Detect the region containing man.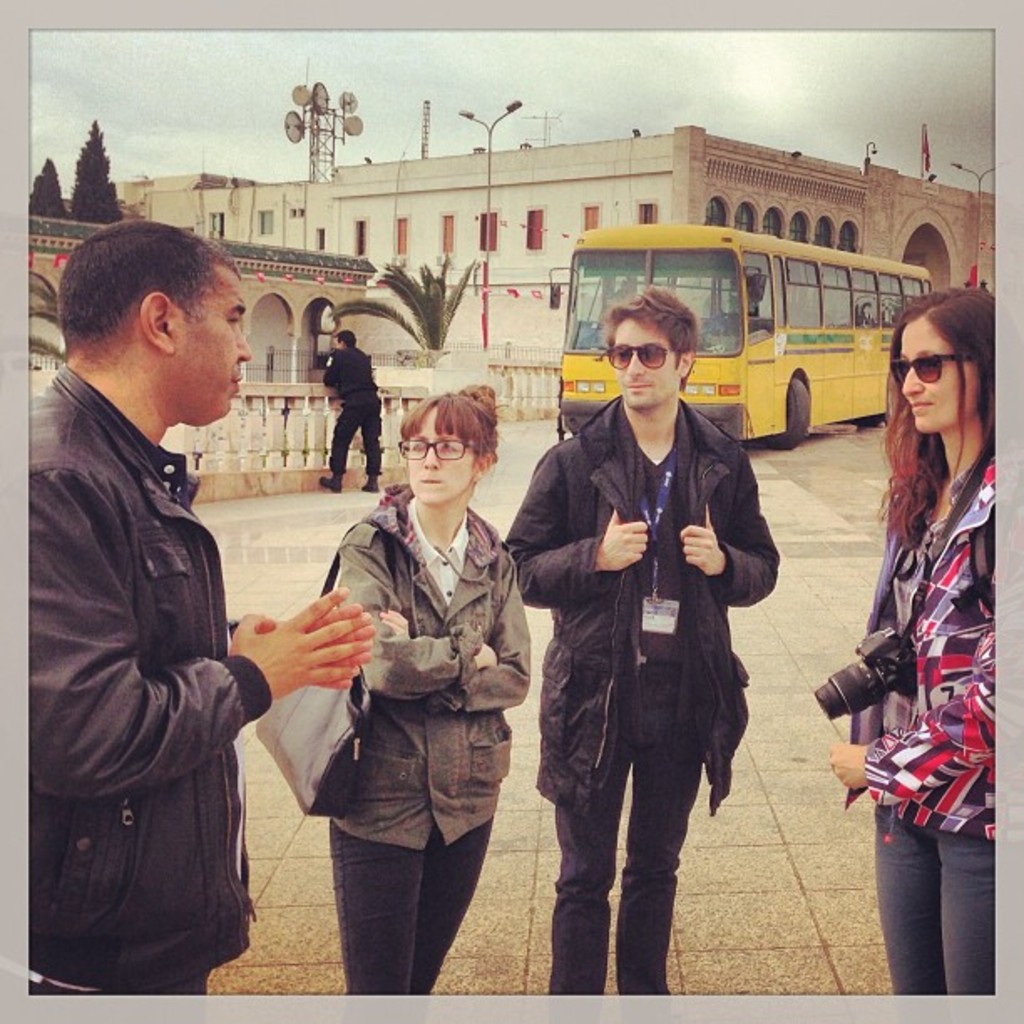
22:234:365:1006.
